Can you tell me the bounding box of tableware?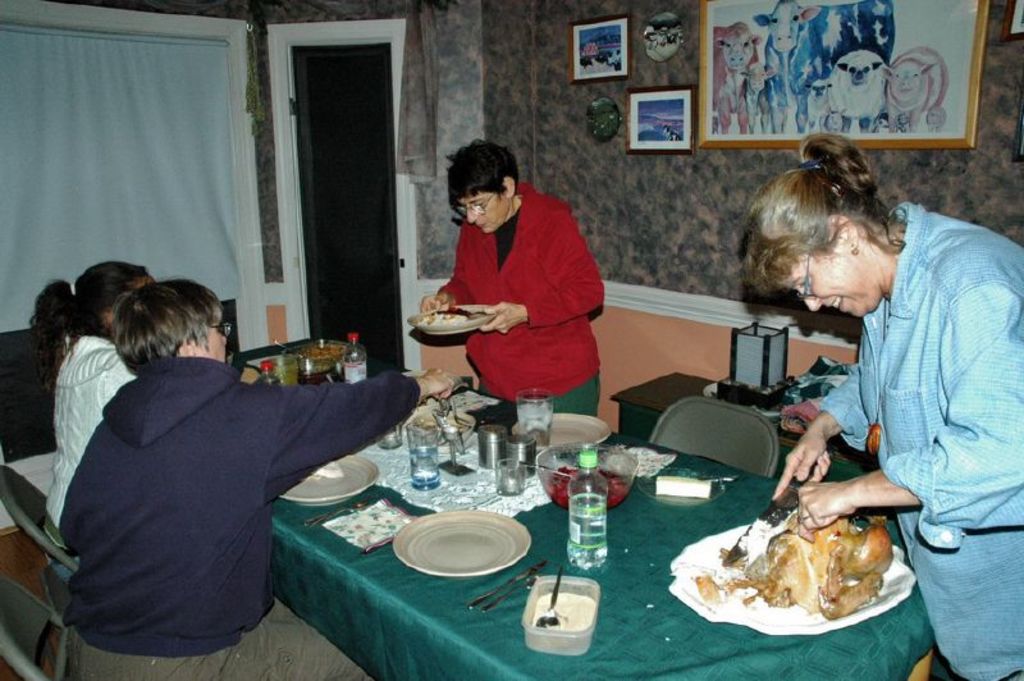
bbox=[408, 417, 443, 490].
